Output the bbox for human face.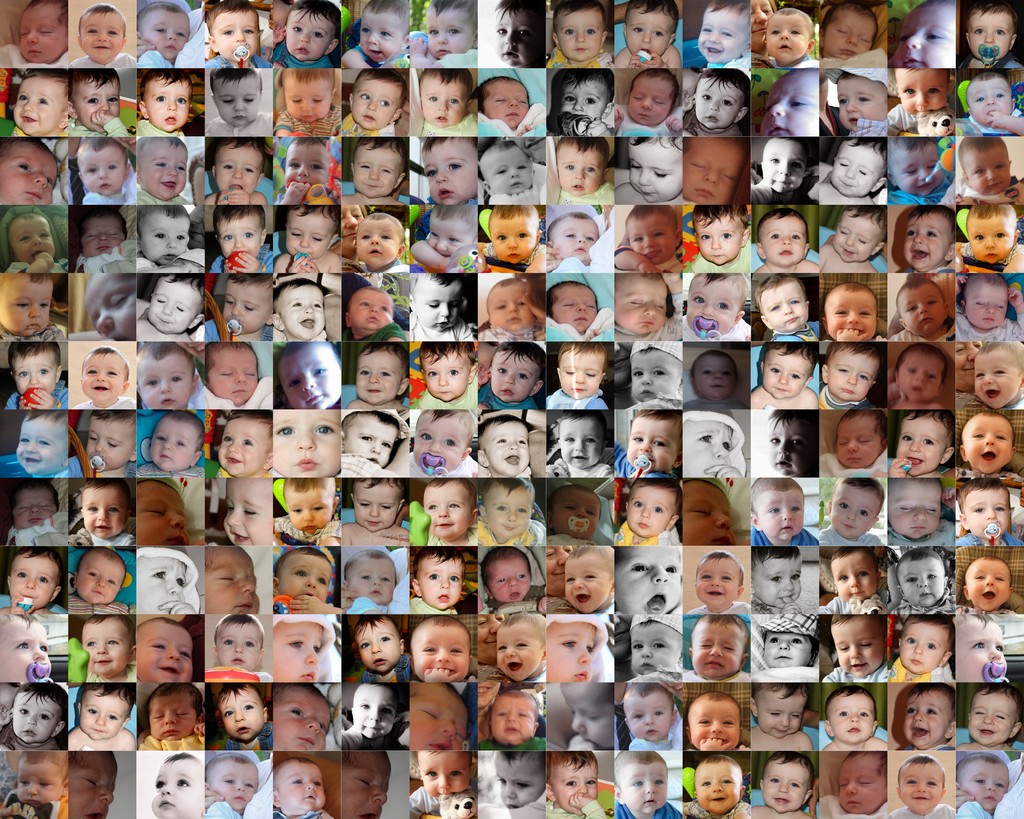
{"x1": 829, "y1": 289, "x2": 878, "y2": 339}.
